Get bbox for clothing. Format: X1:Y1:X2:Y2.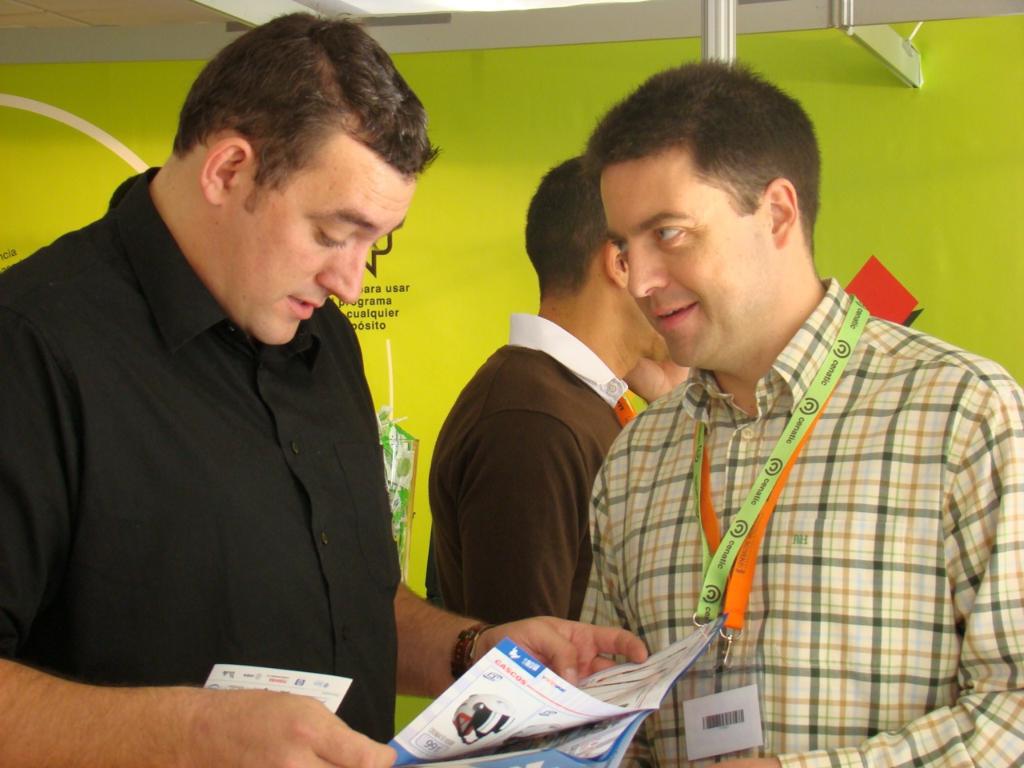
0:154:438:767.
